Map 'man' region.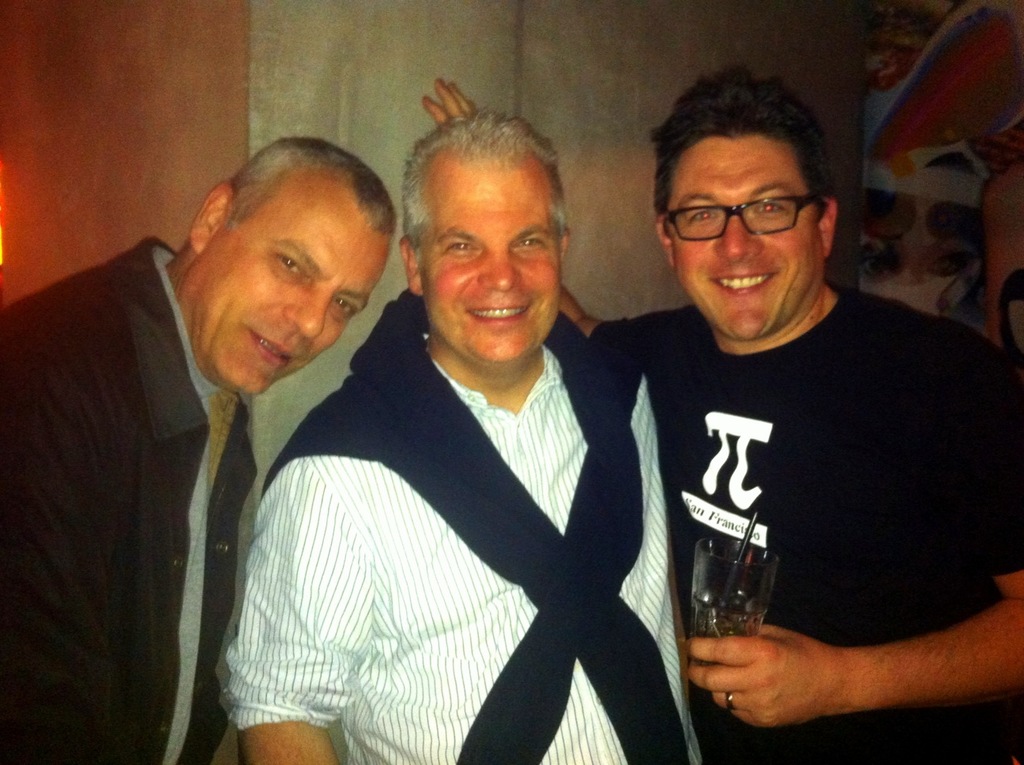
Mapped to bbox=(0, 135, 393, 764).
